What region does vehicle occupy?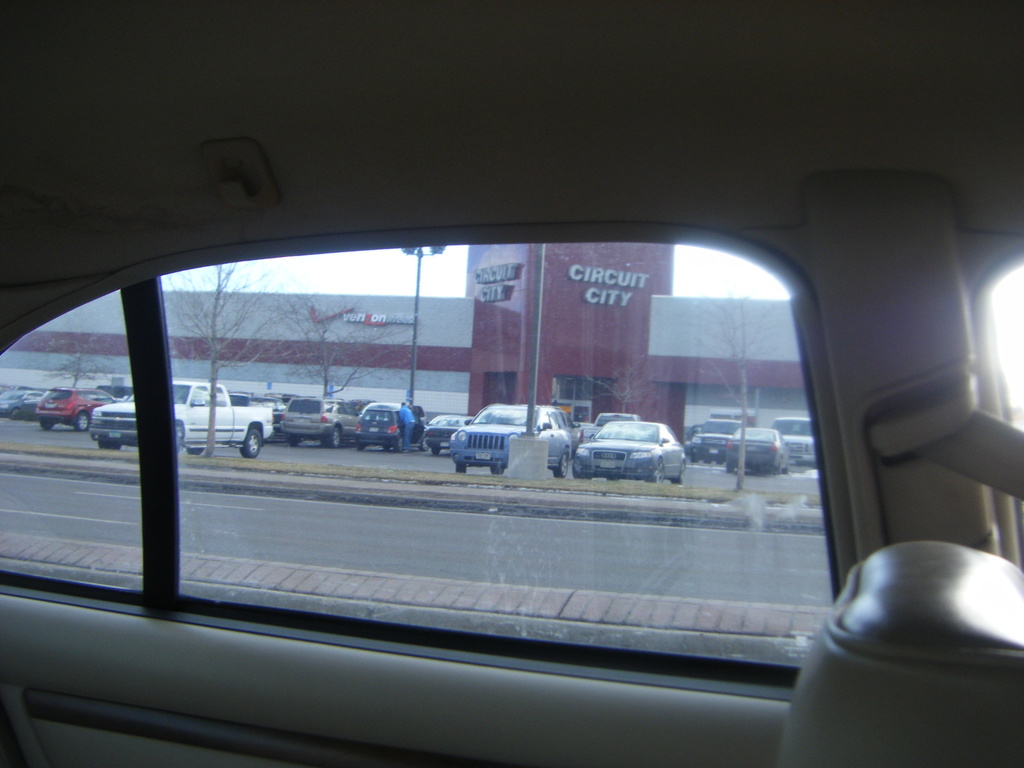
pyautogui.locateOnScreen(424, 417, 472, 452).
